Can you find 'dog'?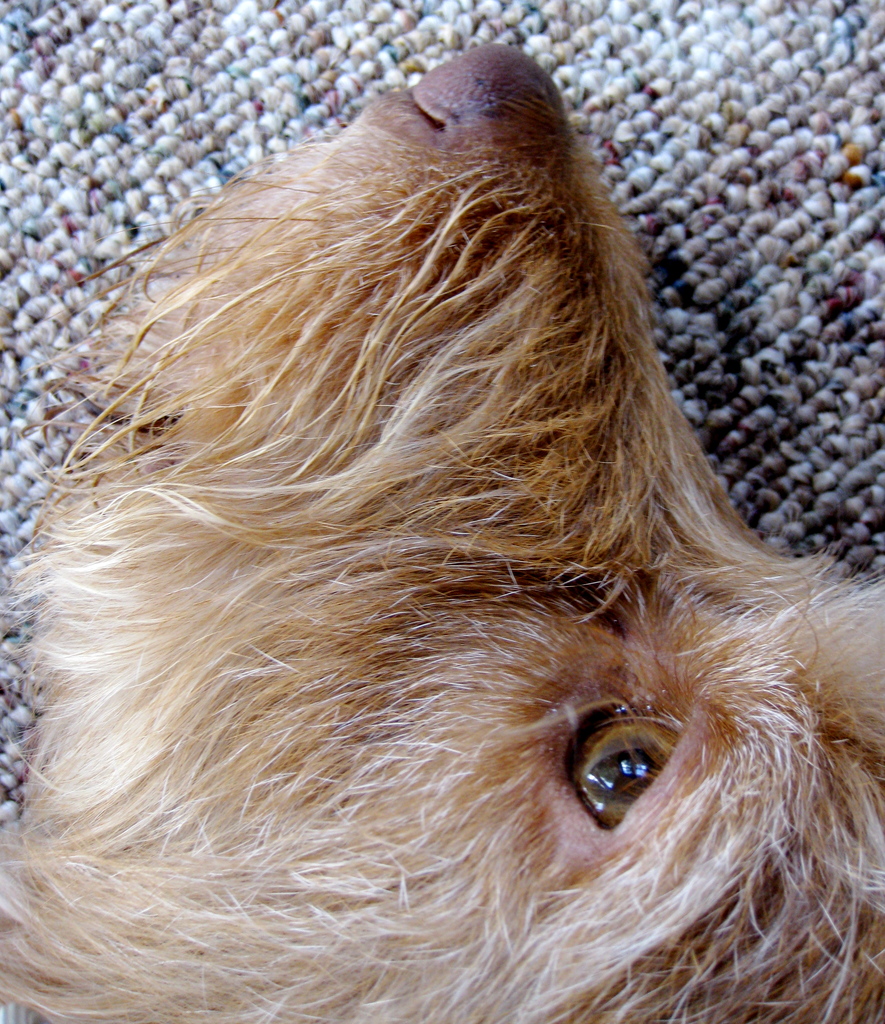
Yes, bounding box: (0, 41, 884, 1023).
